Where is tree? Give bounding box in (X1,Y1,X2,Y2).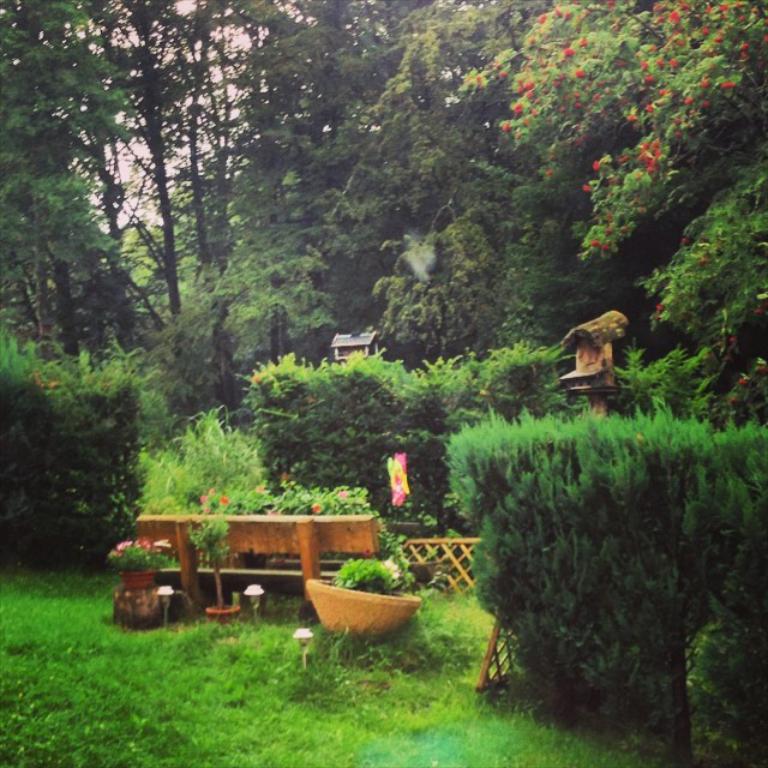
(0,0,767,767).
